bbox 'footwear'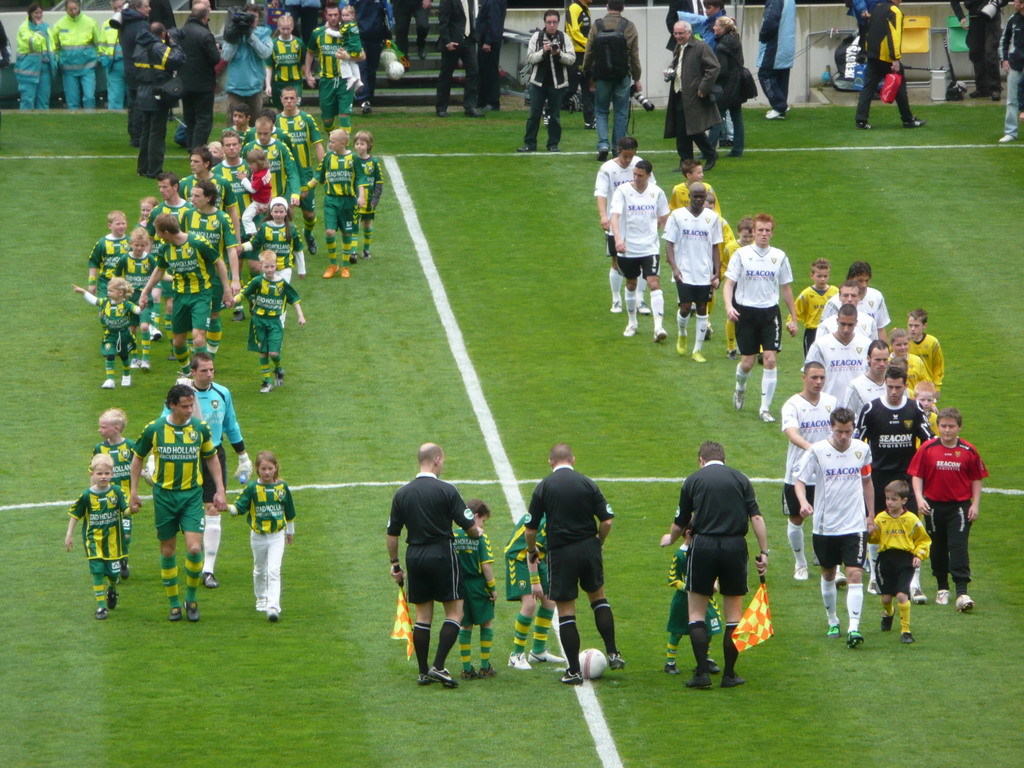
{"left": 710, "top": 656, "right": 721, "bottom": 673}
